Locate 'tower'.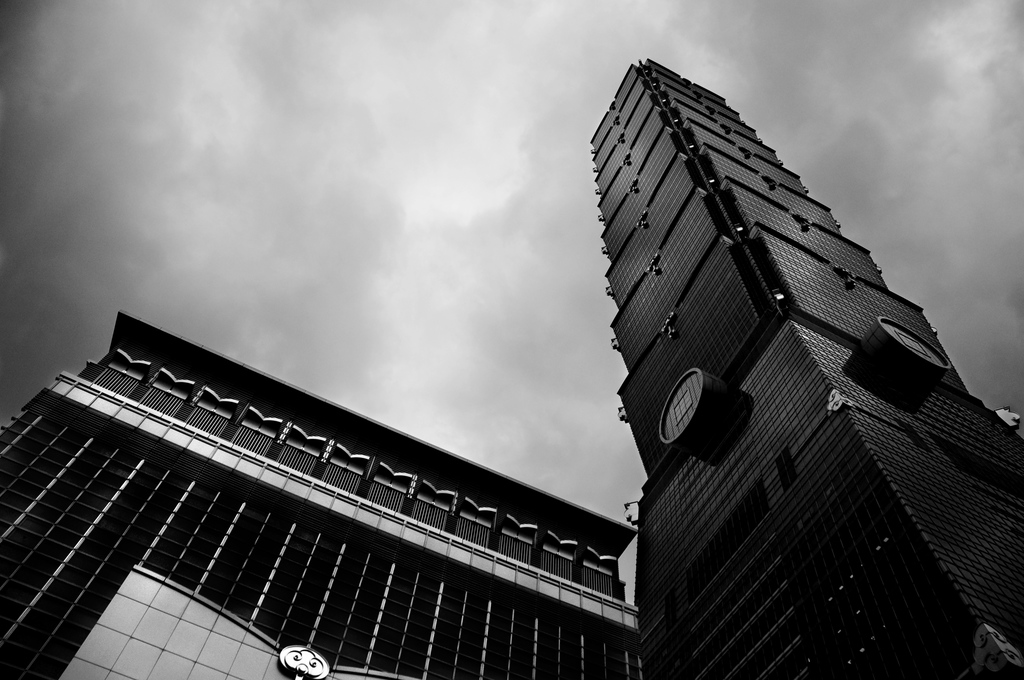
Bounding box: 588, 60, 1023, 679.
